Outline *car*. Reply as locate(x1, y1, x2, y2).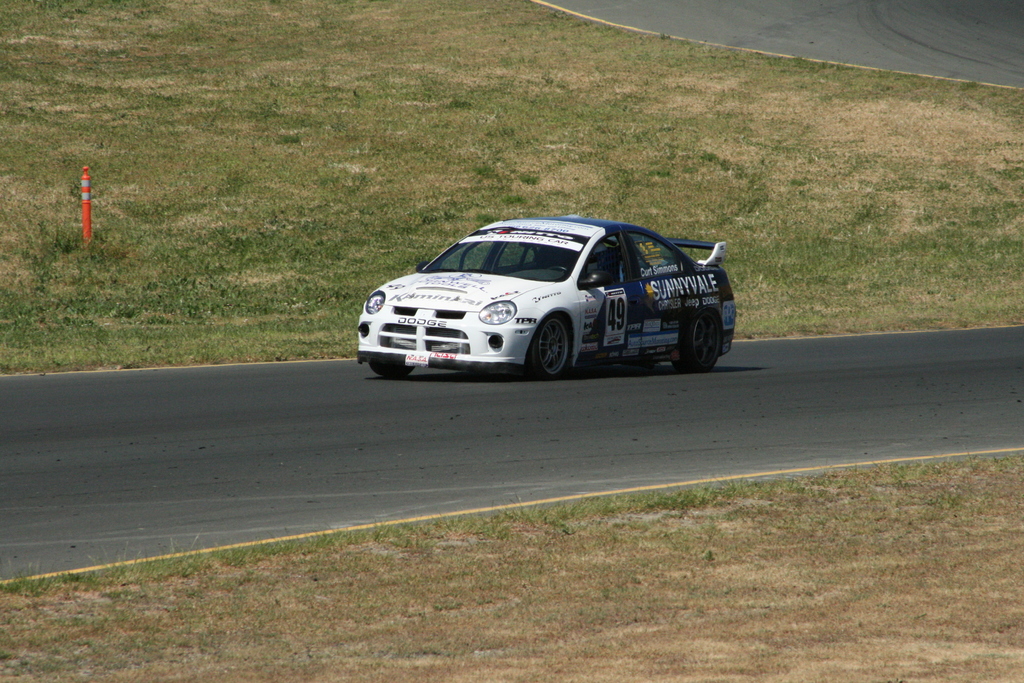
locate(335, 212, 746, 383).
